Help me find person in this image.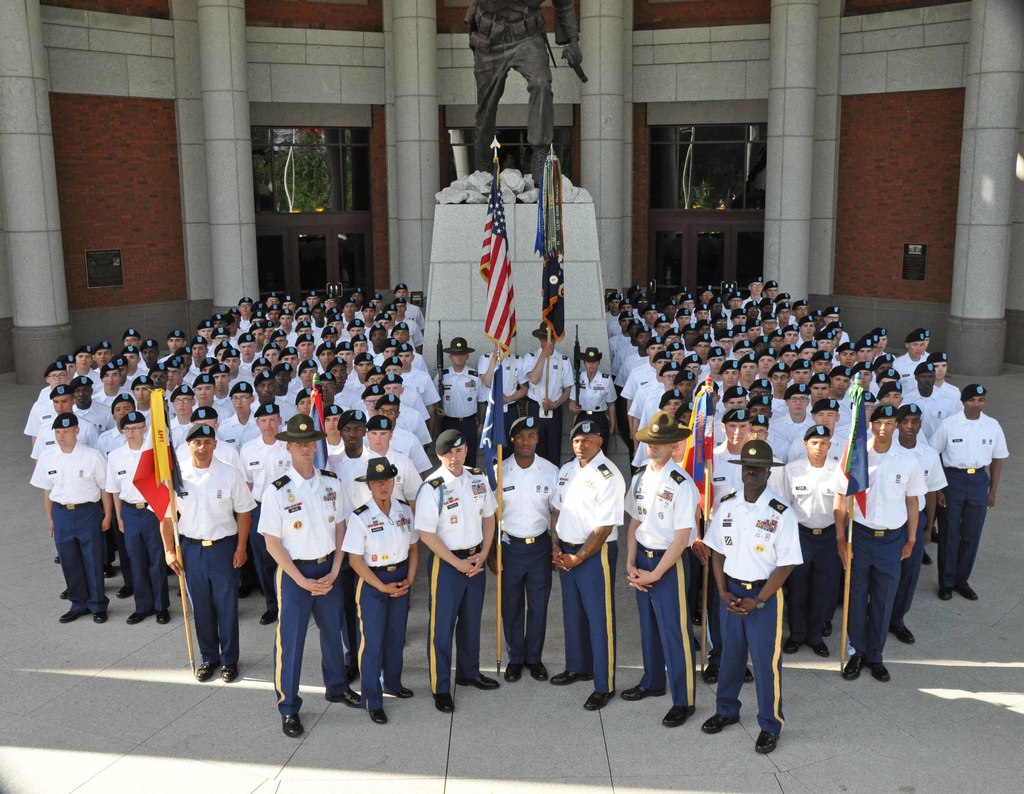
Found it: pyautogui.locateOnScreen(724, 286, 739, 302).
